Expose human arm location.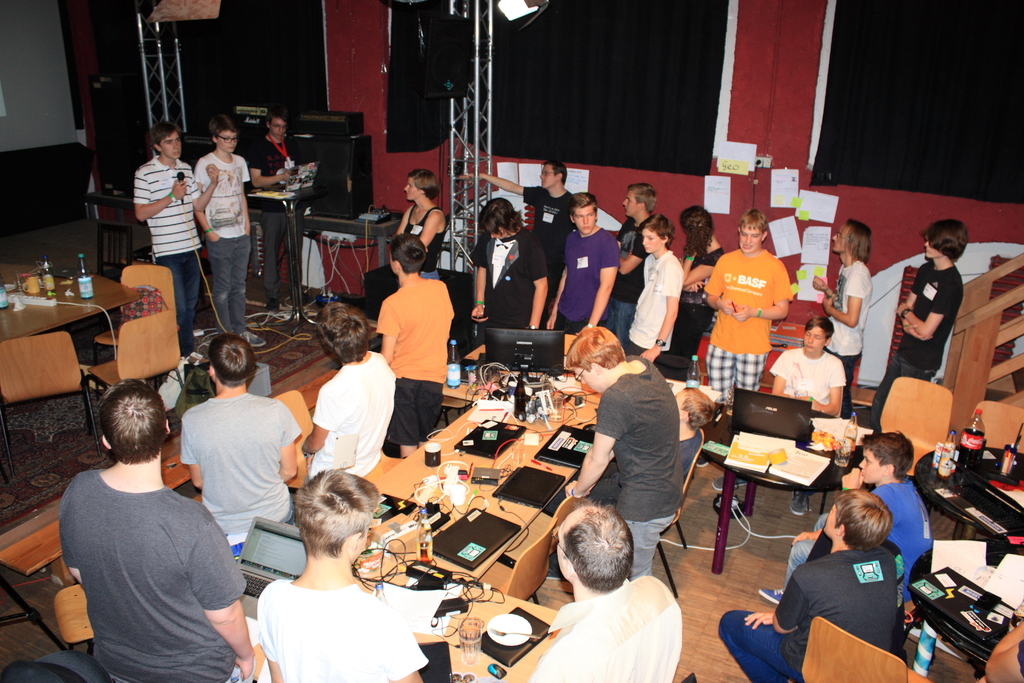
Exposed at (376,299,404,362).
